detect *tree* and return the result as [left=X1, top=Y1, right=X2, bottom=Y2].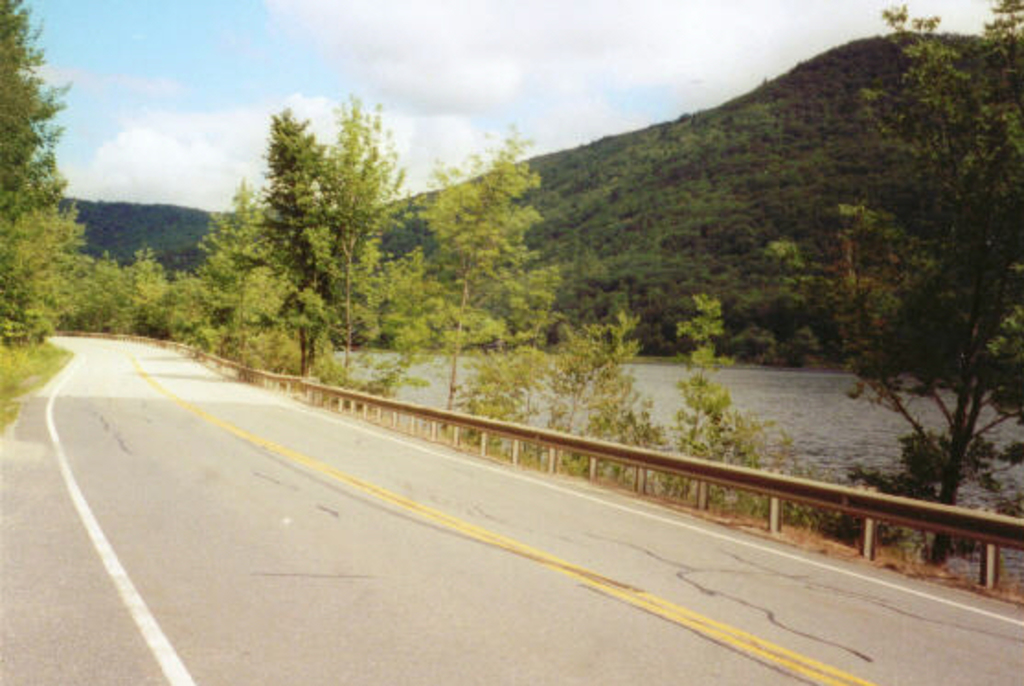
[left=338, top=90, right=421, bottom=399].
